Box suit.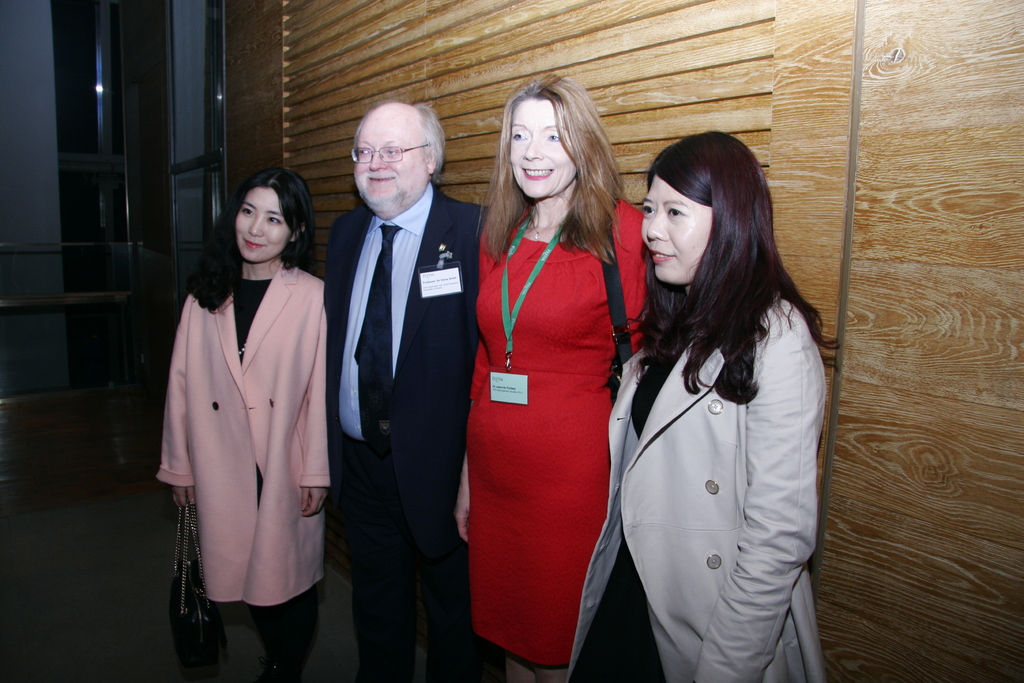
region(321, 173, 497, 682).
